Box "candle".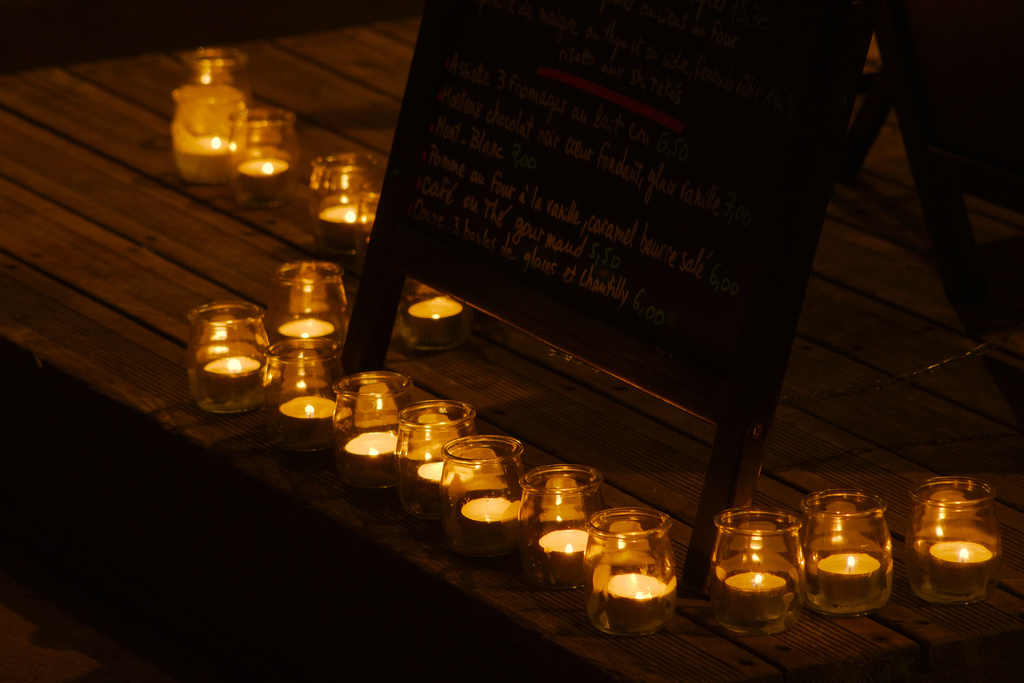
l=816, t=552, r=876, b=608.
